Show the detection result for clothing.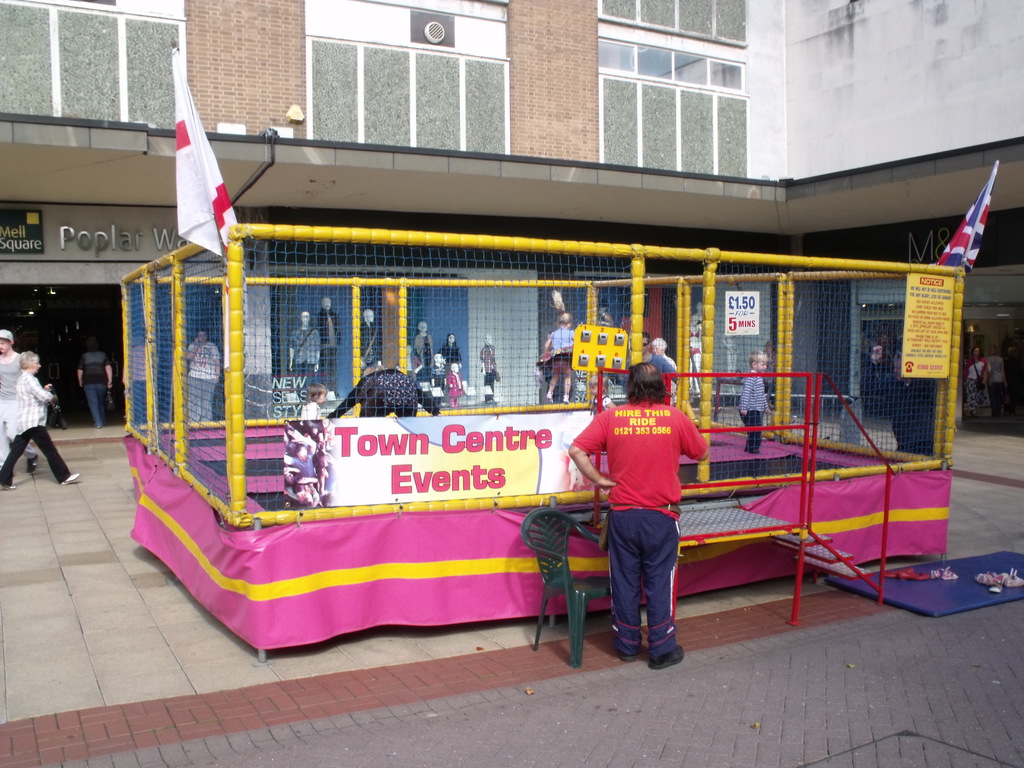
region(300, 401, 323, 422).
